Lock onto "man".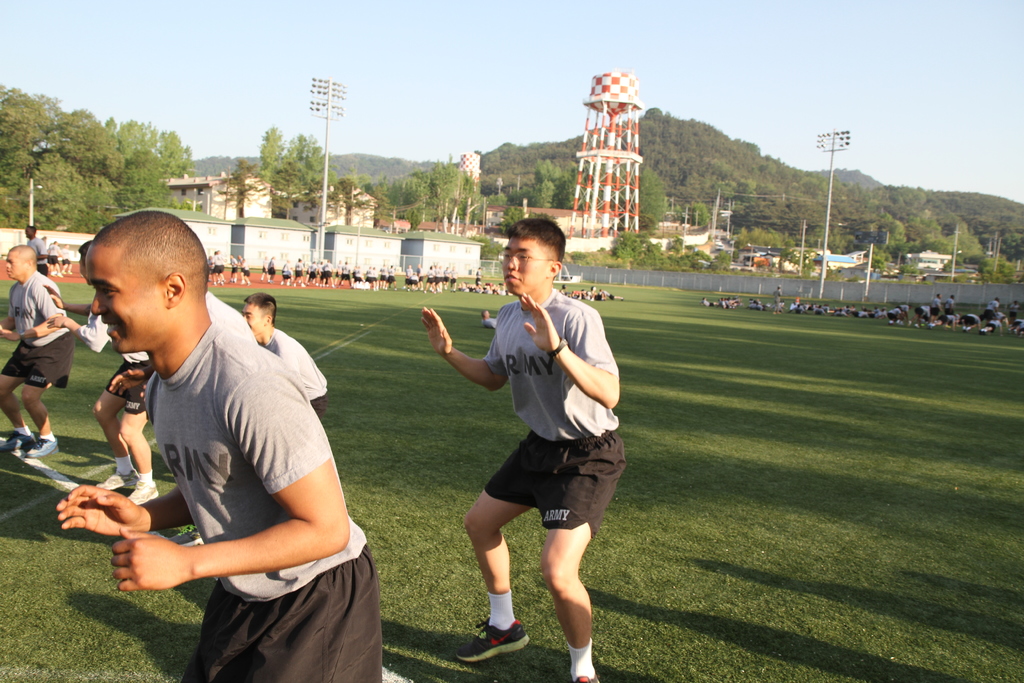
Locked: <region>985, 295, 1002, 327</region>.
